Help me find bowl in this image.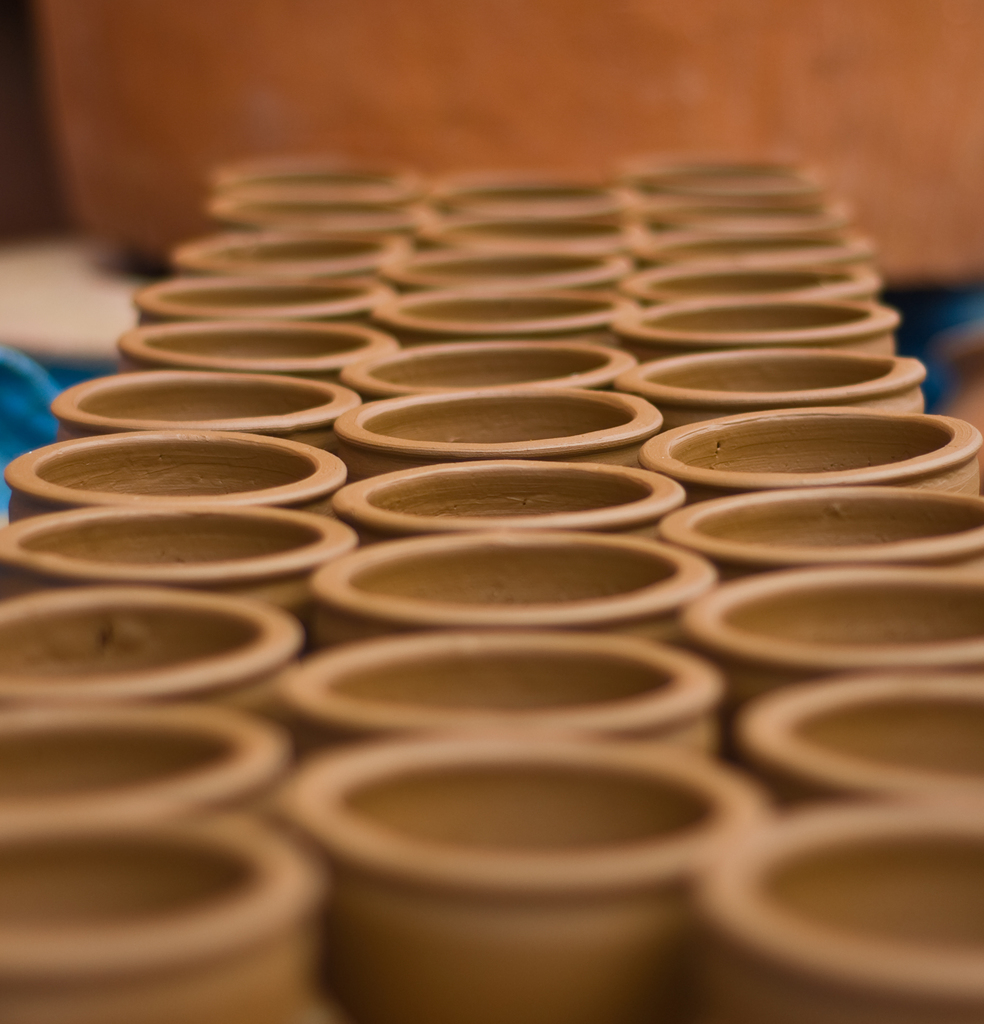
Found it: bbox=[278, 633, 727, 758].
